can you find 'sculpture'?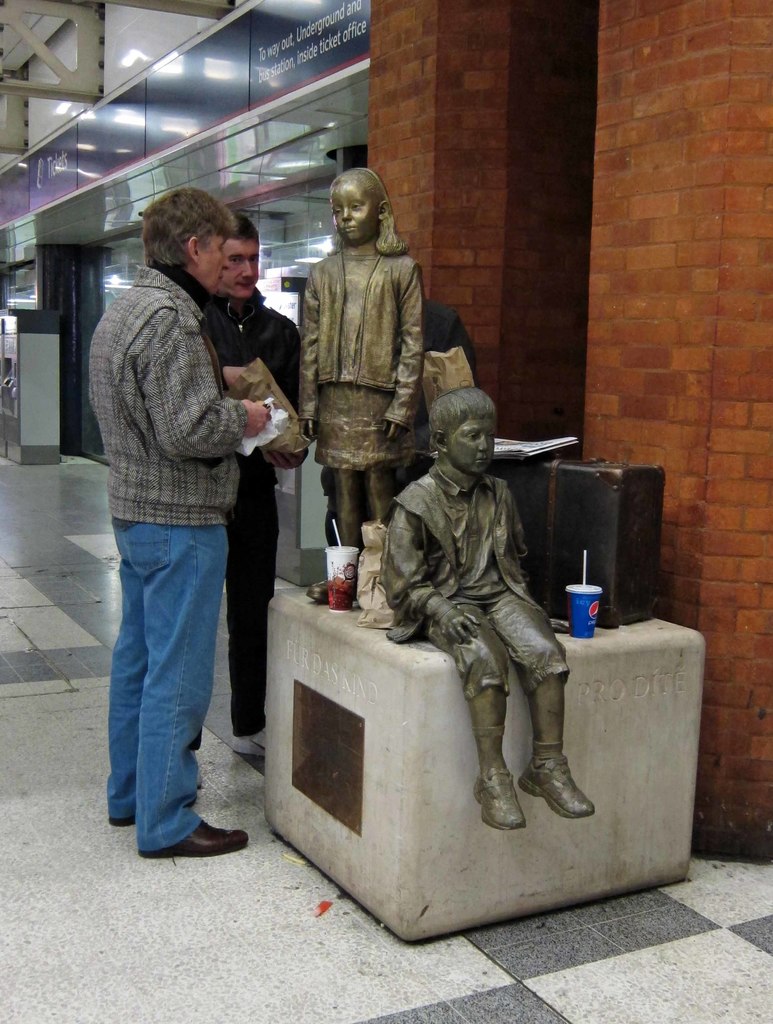
Yes, bounding box: bbox(378, 414, 602, 830).
